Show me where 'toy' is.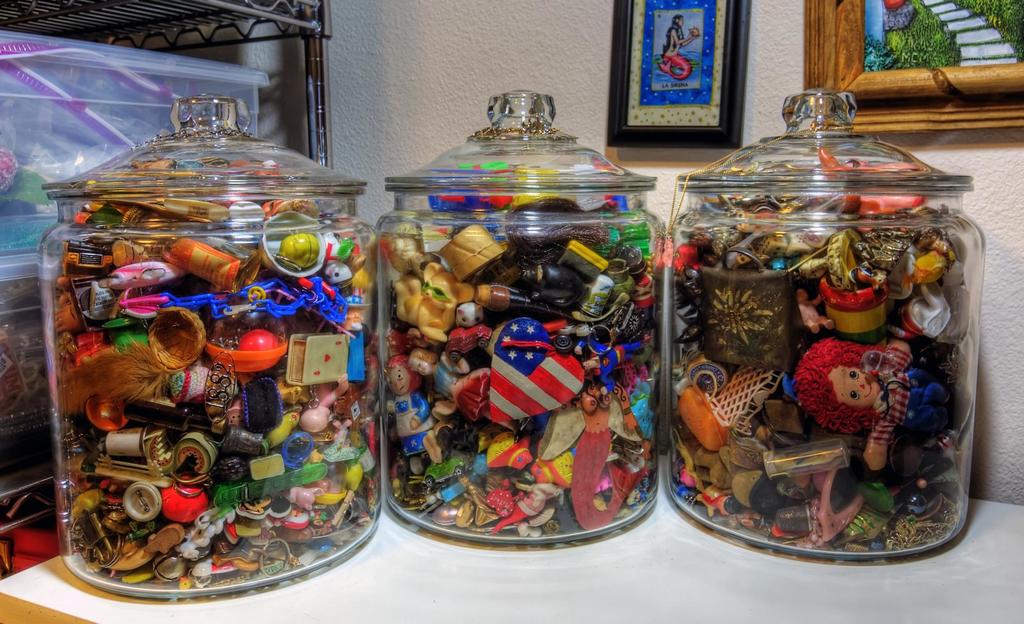
'toy' is at x1=791, y1=335, x2=936, y2=455.
